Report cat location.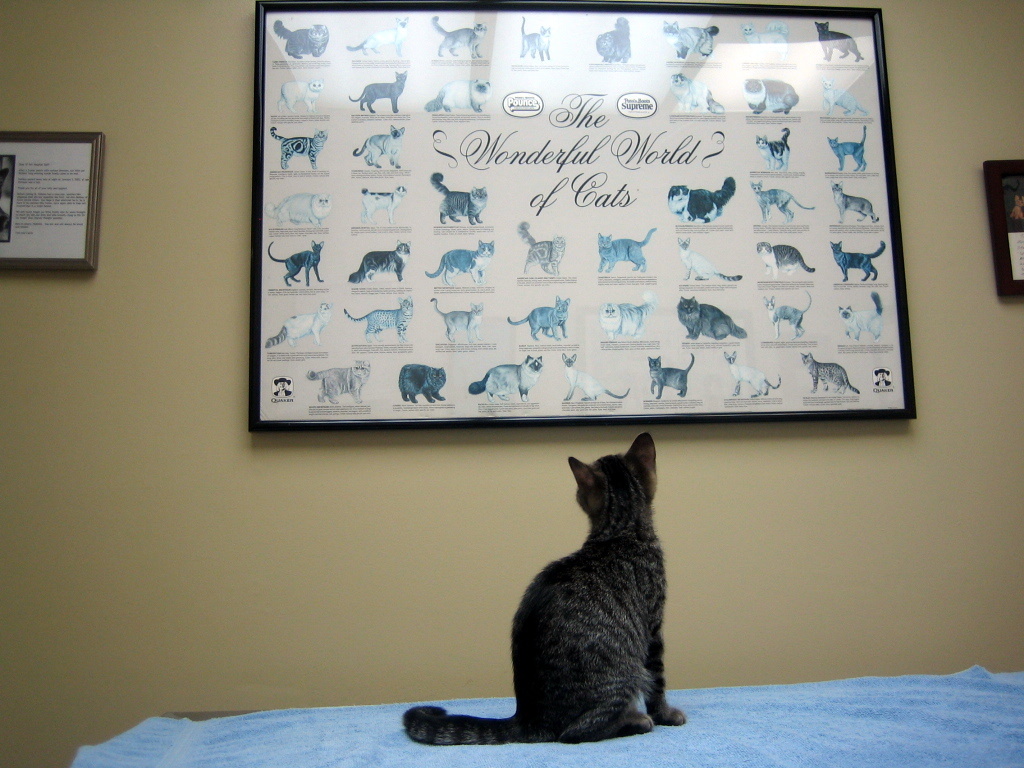
Report: (347,71,406,111).
